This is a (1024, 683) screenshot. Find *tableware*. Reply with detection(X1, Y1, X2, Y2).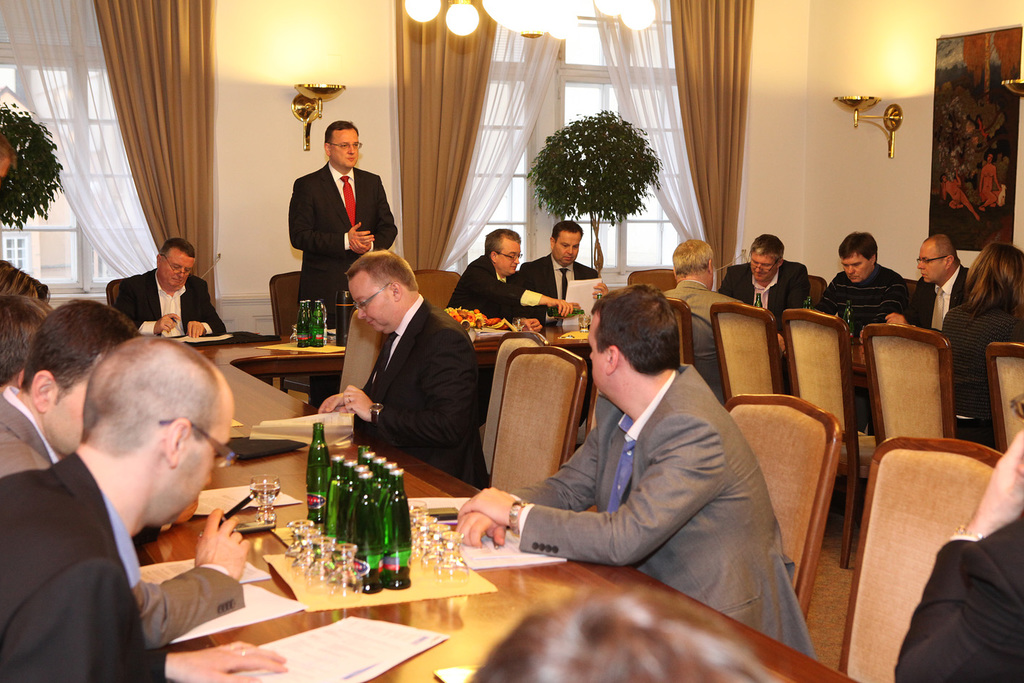
detection(580, 314, 590, 332).
